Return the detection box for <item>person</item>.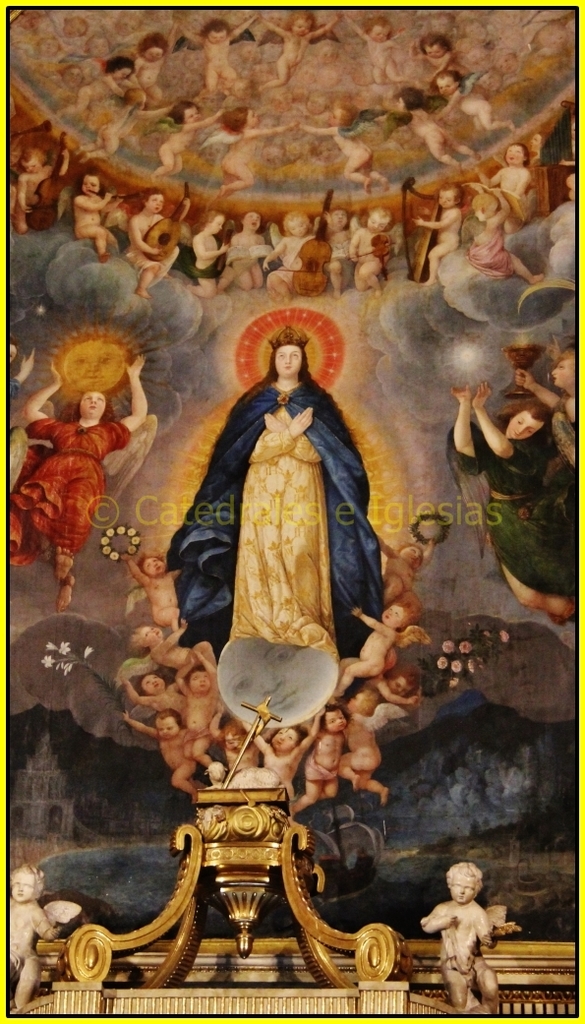
{"left": 76, "top": 87, "right": 177, "bottom": 164}.
